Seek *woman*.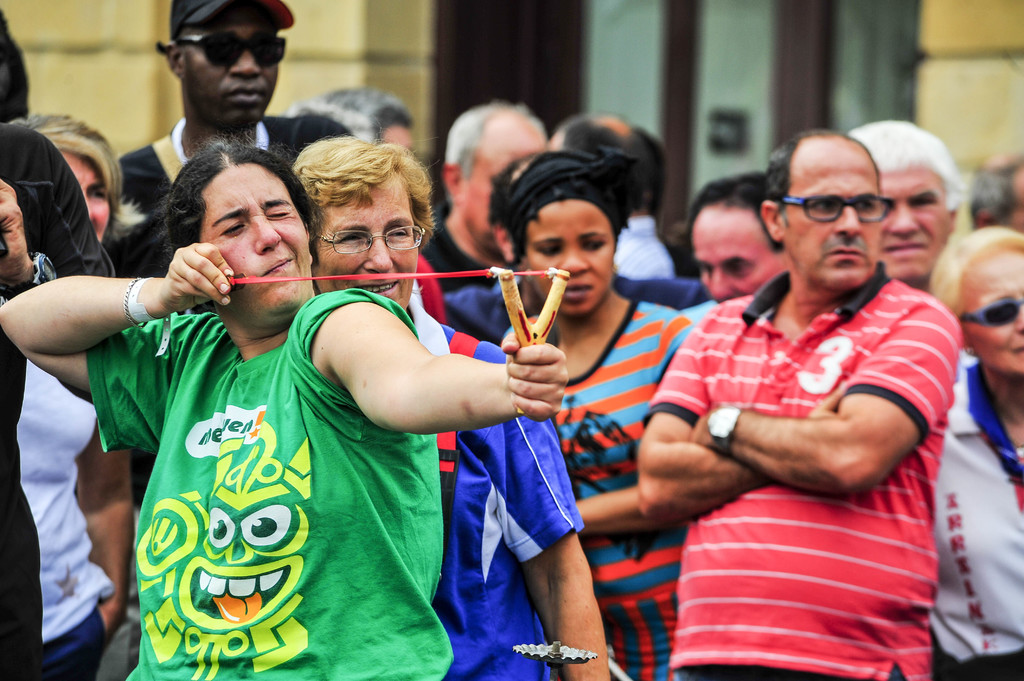
[x1=4, y1=109, x2=138, y2=678].
